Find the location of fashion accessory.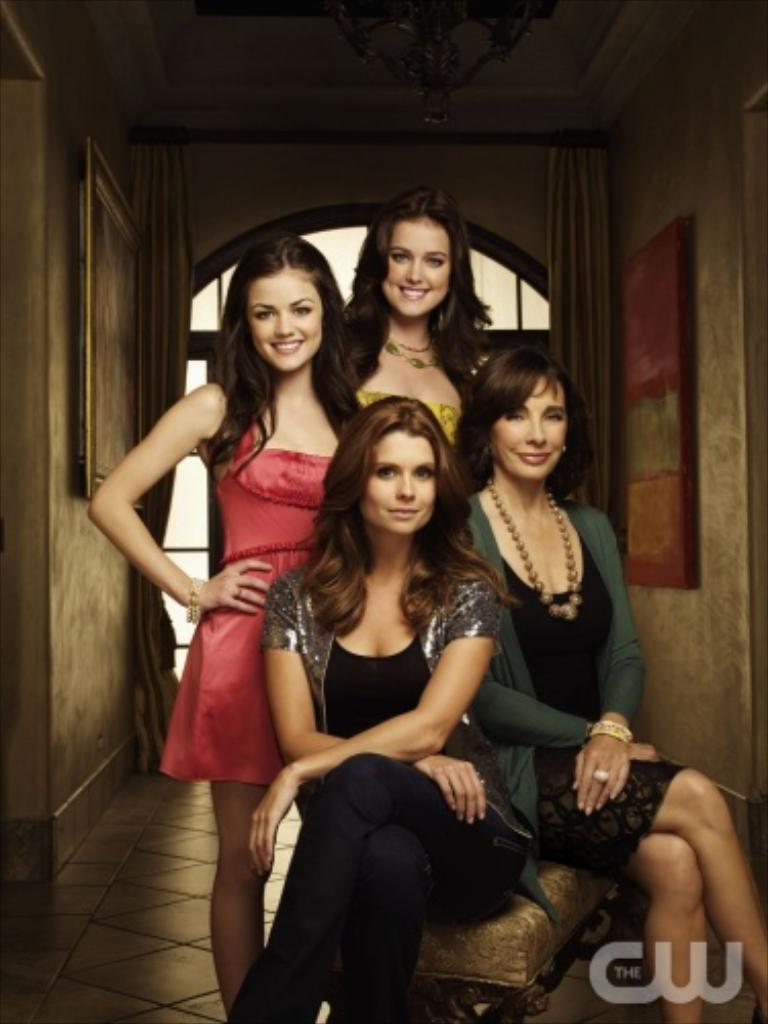
Location: select_region(227, 586, 240, 600).
